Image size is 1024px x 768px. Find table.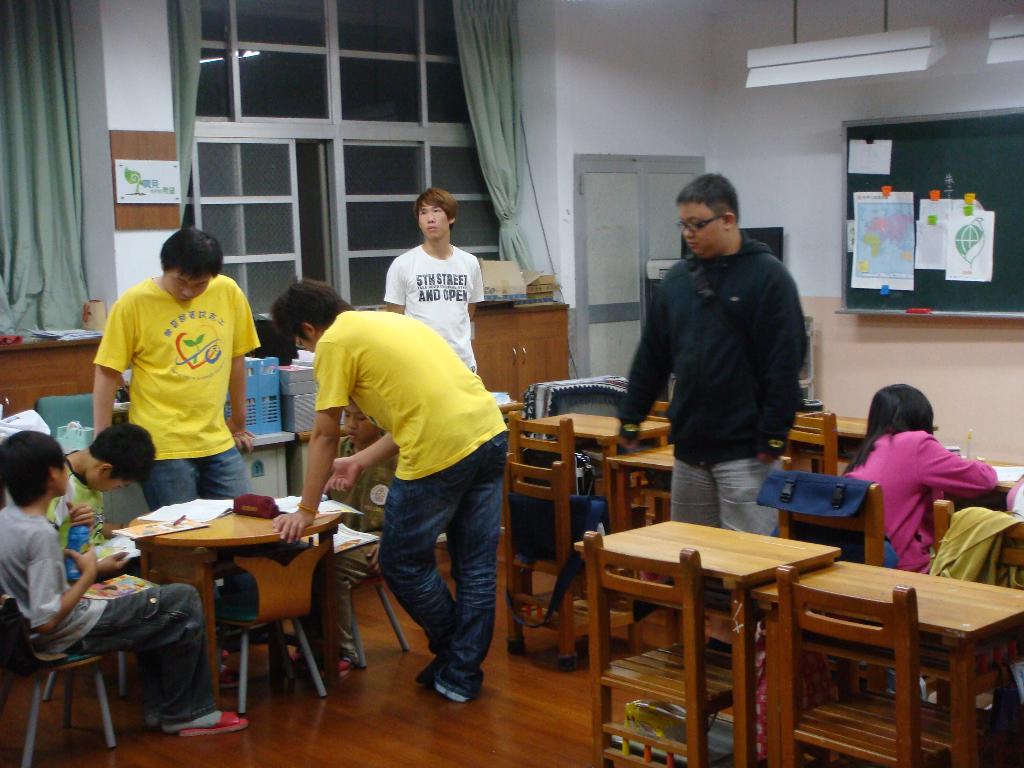
[left=749, top=553, right=1023, bottom=767].
